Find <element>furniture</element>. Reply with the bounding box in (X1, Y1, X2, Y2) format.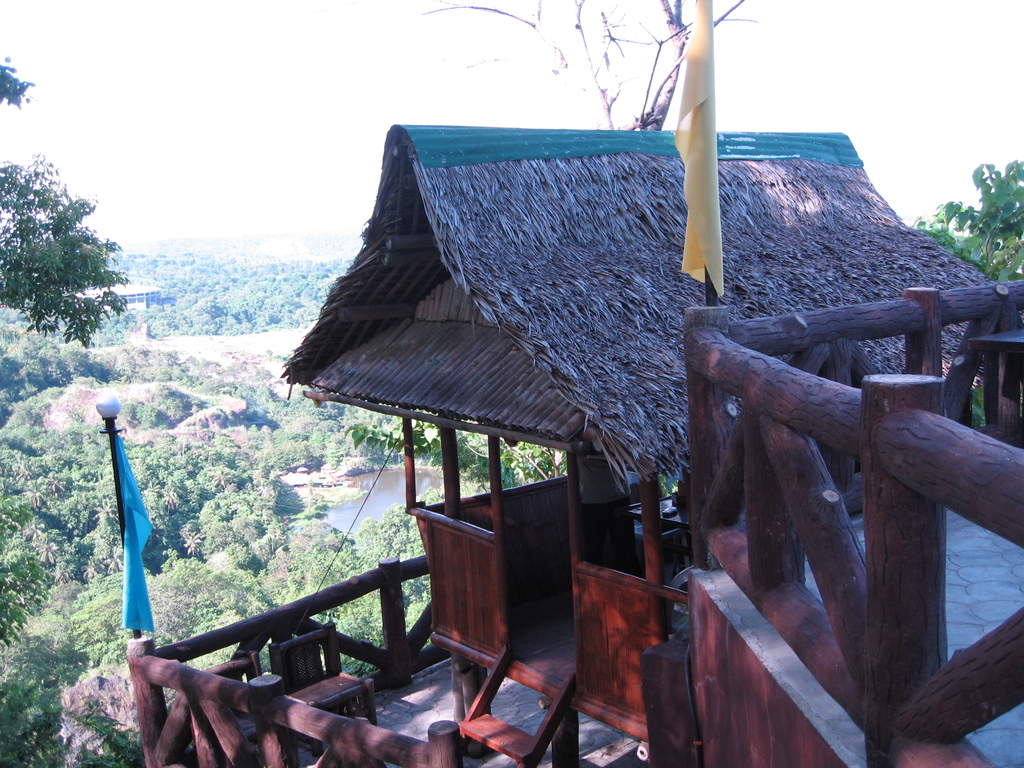
(267, 621, 376, 754).
